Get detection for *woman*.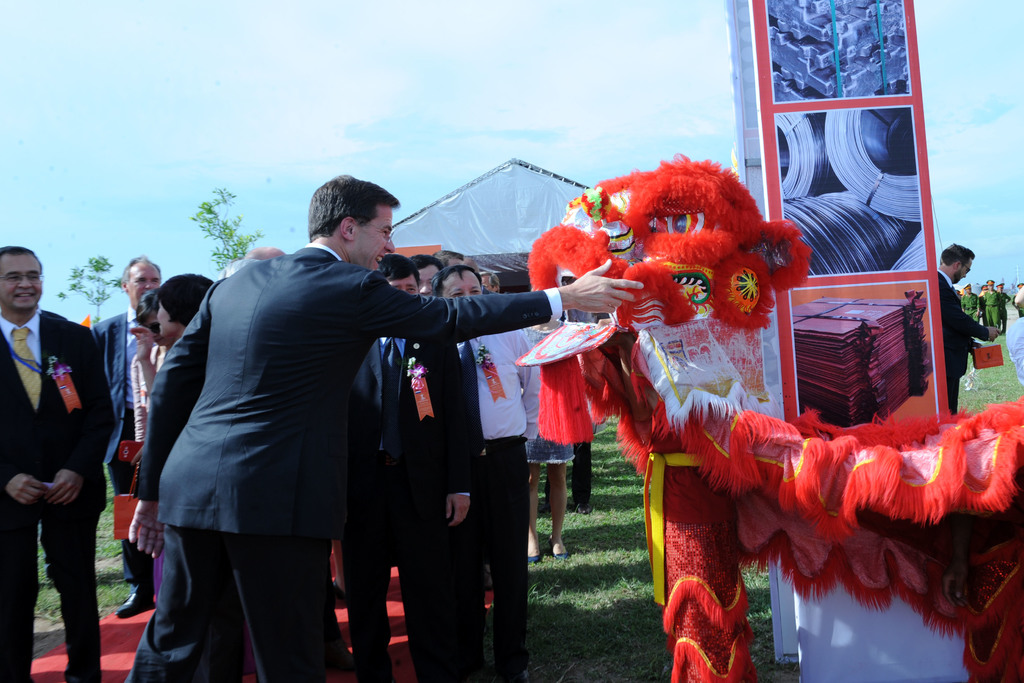
Detection: x1=116, y1=274, x2=168, y2=616.
